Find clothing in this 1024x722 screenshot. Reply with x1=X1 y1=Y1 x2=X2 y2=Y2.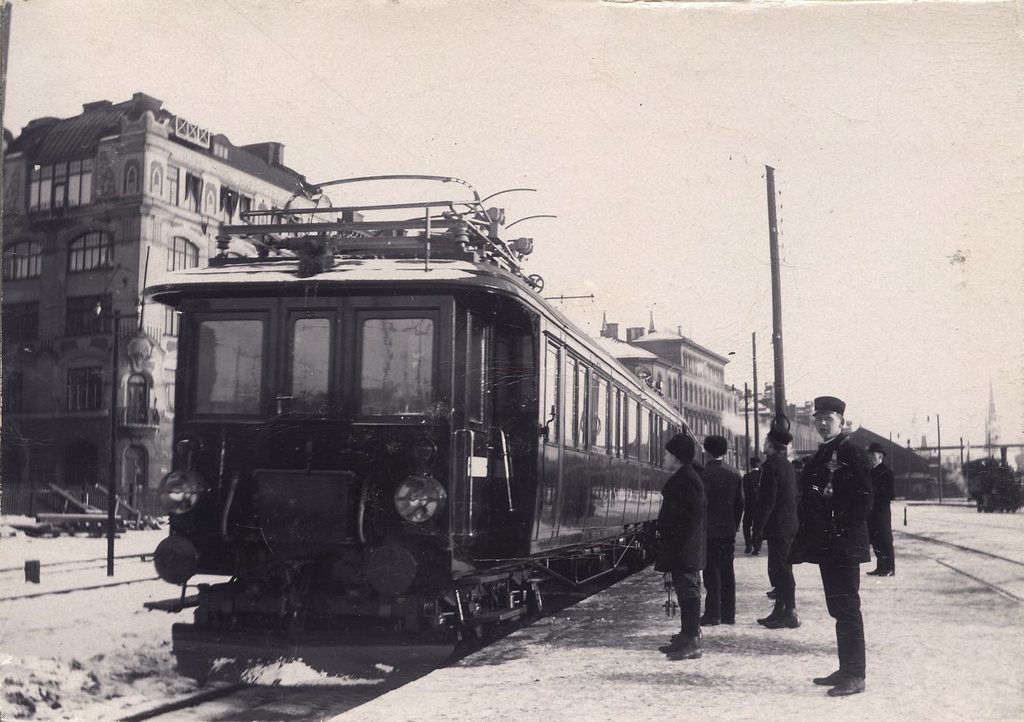
x1=652 y1=441 x2=725 y2=631.
